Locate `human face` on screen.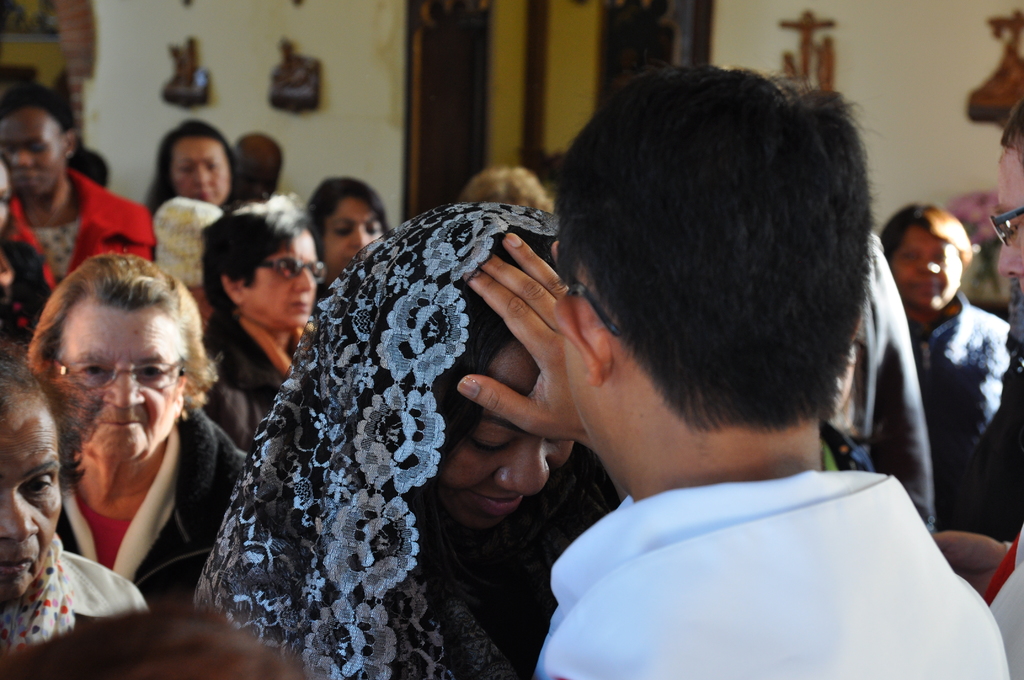
On screen at 2, 110, 68, 198.
